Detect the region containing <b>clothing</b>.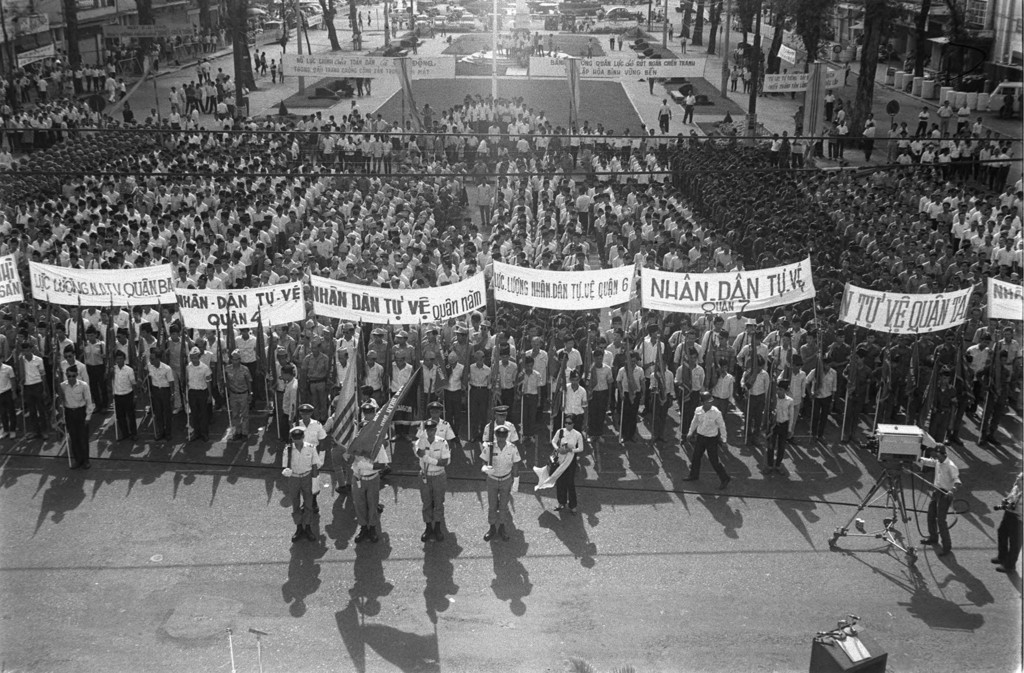
{"x1": 420, "y1": 109, "x2": 432, "y2": 127}.
